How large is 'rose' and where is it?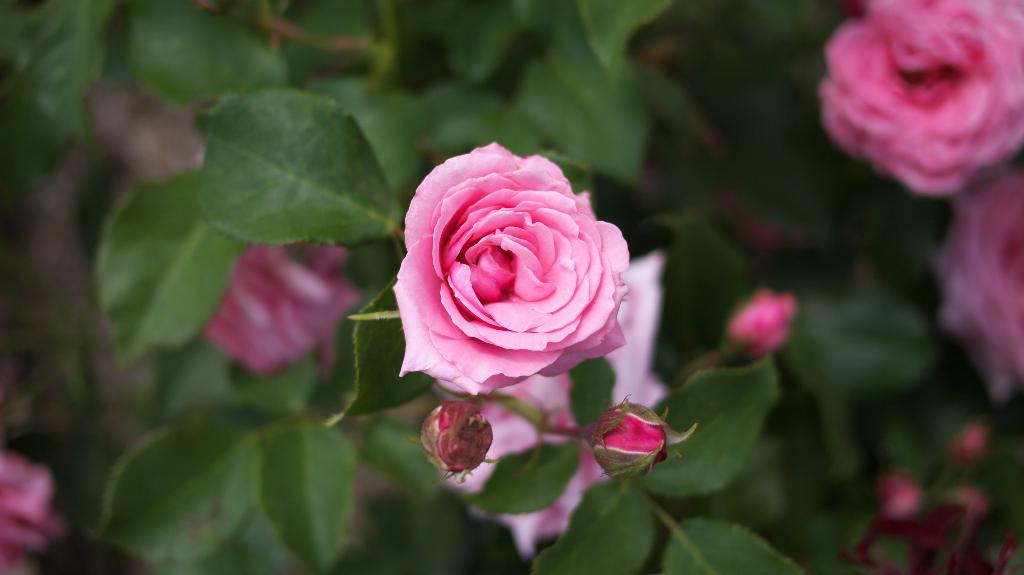
Bounding box: Rect(442, 250, 670, 558).
